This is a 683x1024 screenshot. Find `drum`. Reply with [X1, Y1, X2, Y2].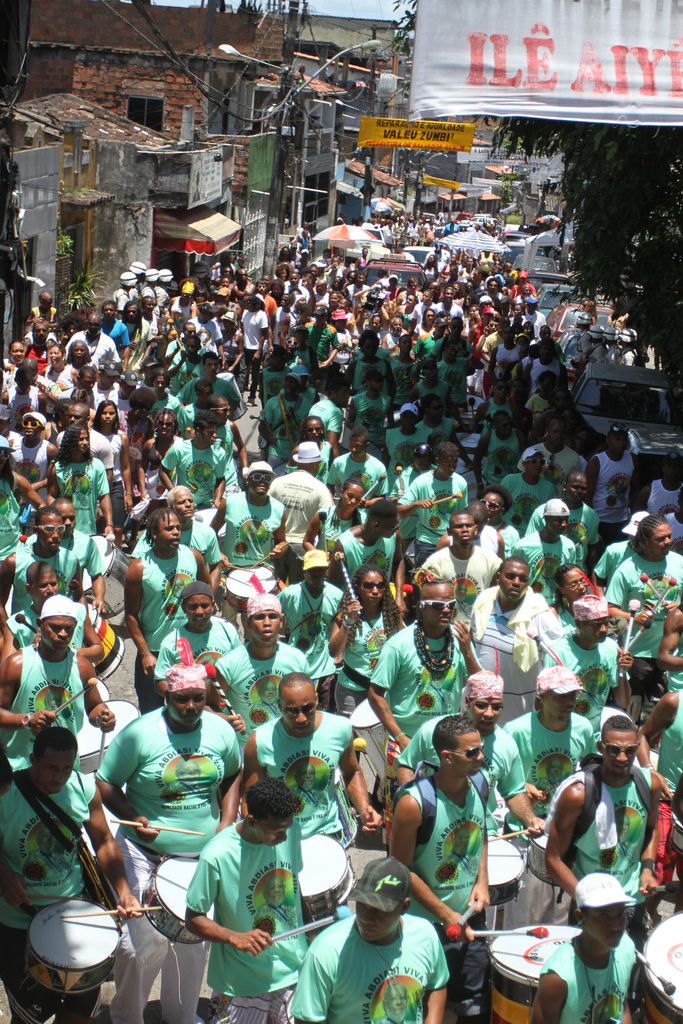
[634, 750, 659, 771].
